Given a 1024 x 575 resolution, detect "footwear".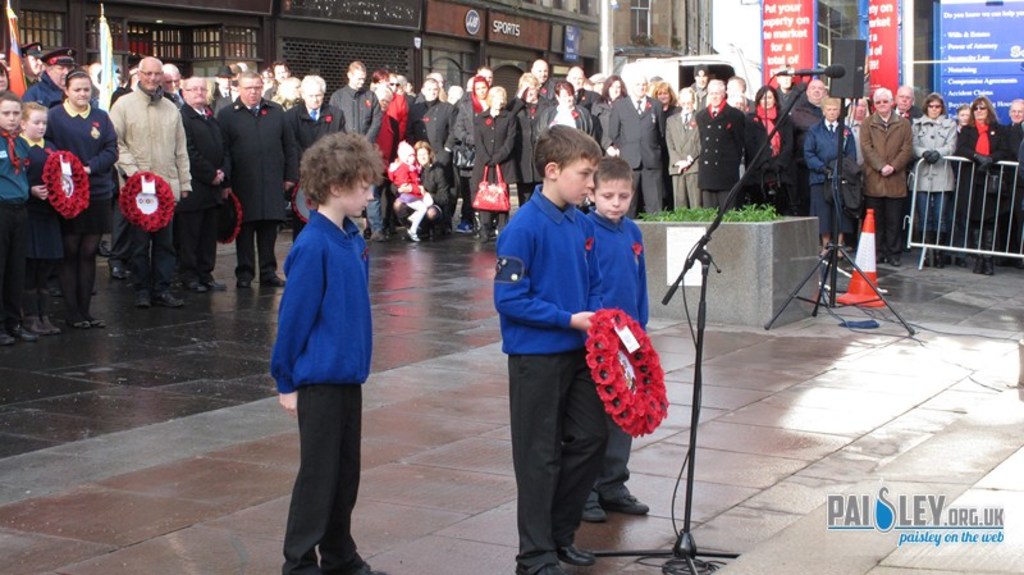
bbox(131, 284, 152, 309).
